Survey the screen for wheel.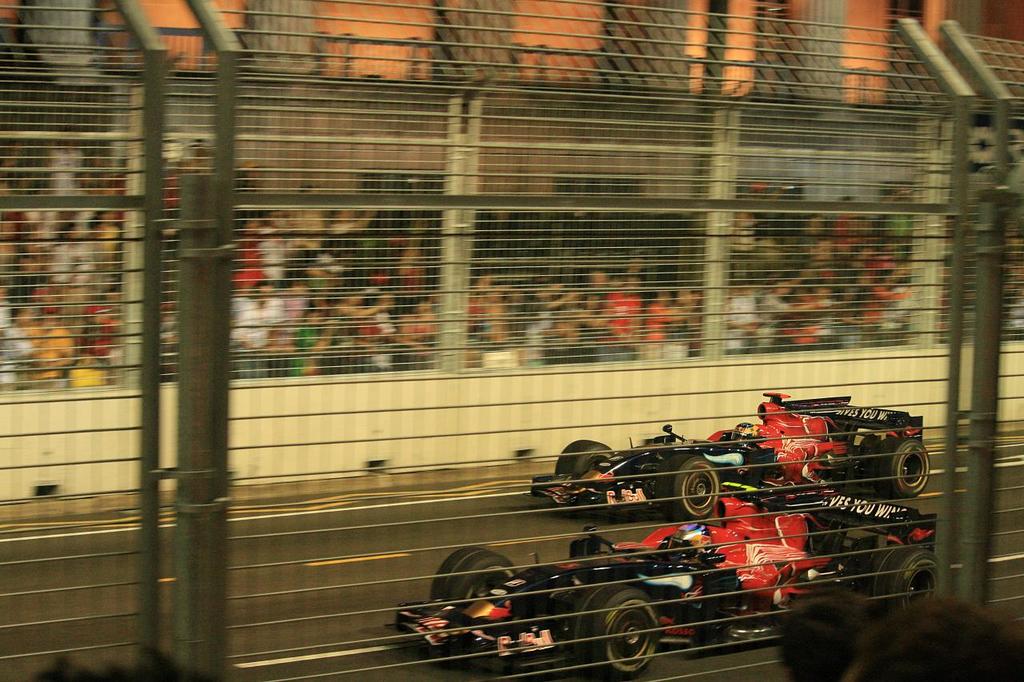
Survey found: box(551, 441, 613, 477).
